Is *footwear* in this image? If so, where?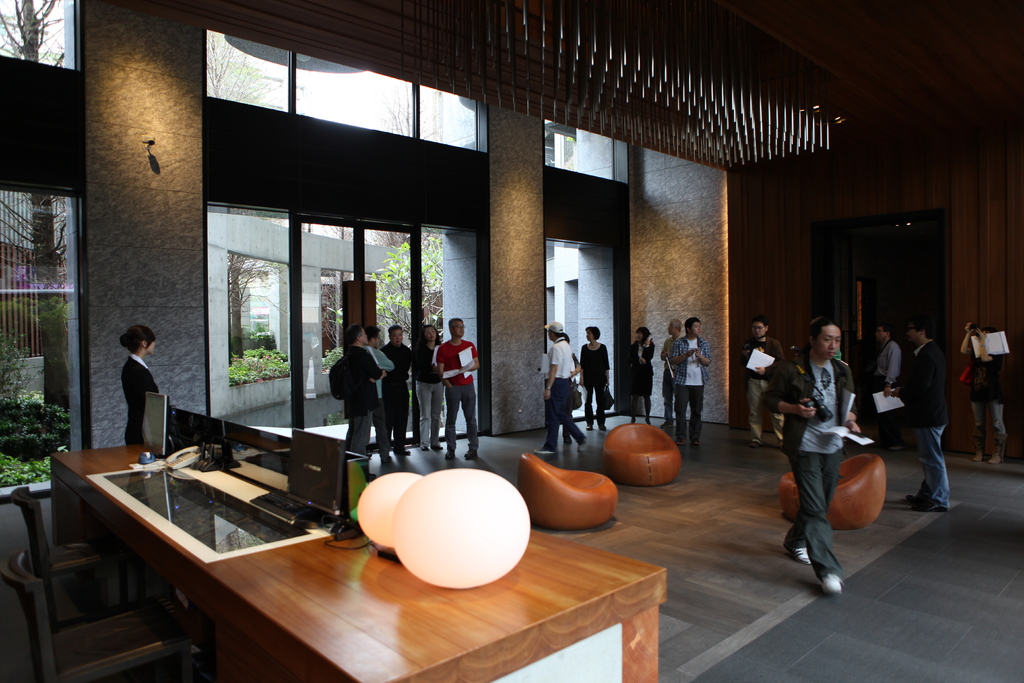
Yes, at (left=369, top=465, right=375, bottom=479).
